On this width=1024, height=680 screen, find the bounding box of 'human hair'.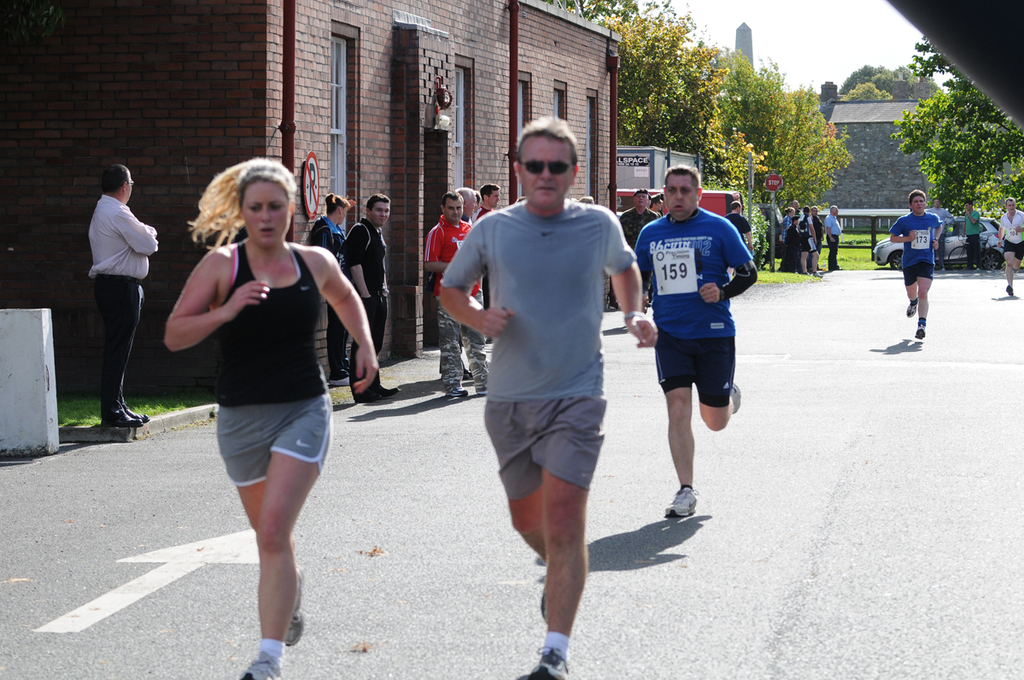
Bounding box: detection(784, 208, 791, 216).
